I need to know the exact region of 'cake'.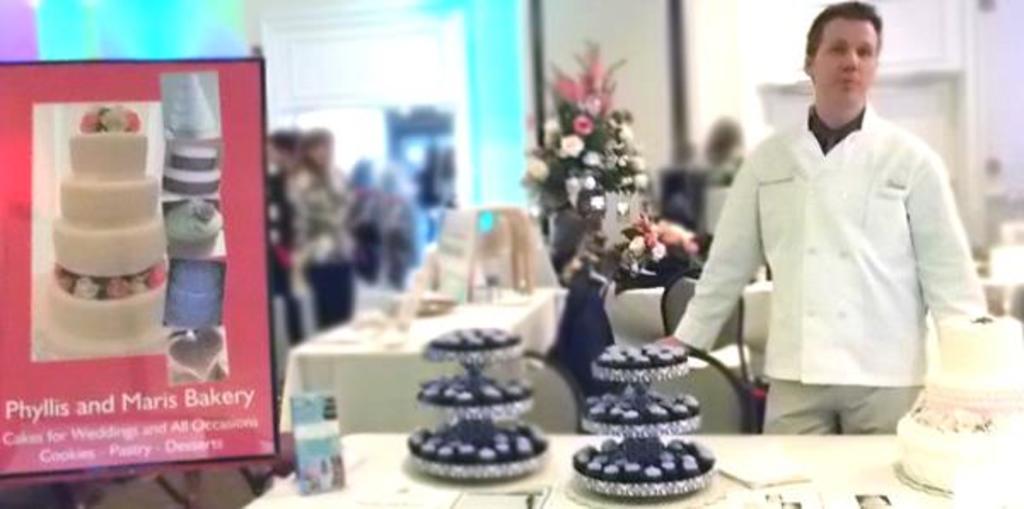
Region: pyautogui.locateOnScreen(164, 203, 217, 254).
